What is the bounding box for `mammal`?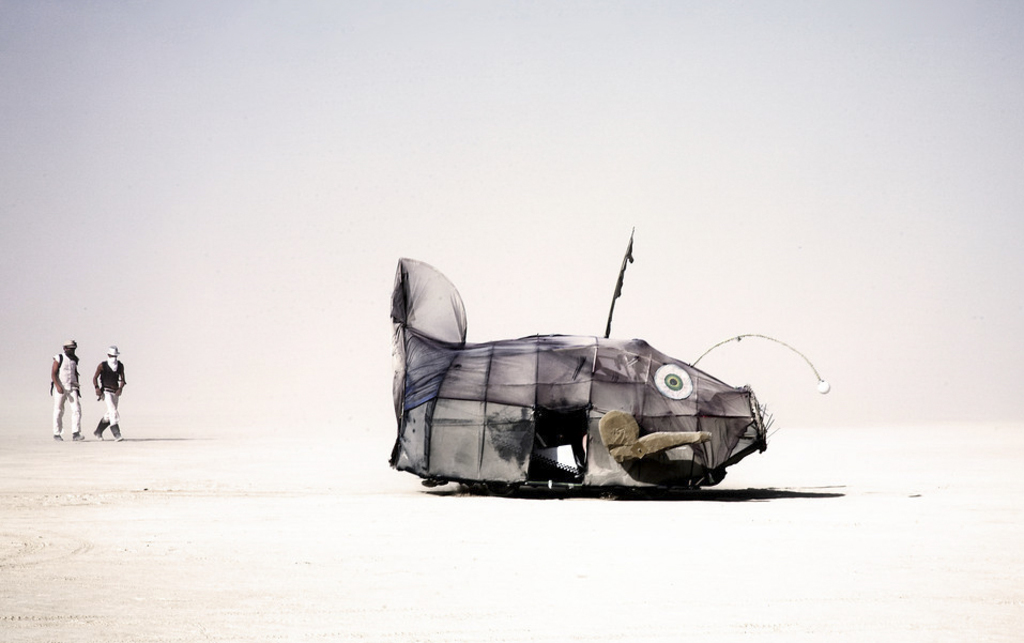
93/341/127/442.
